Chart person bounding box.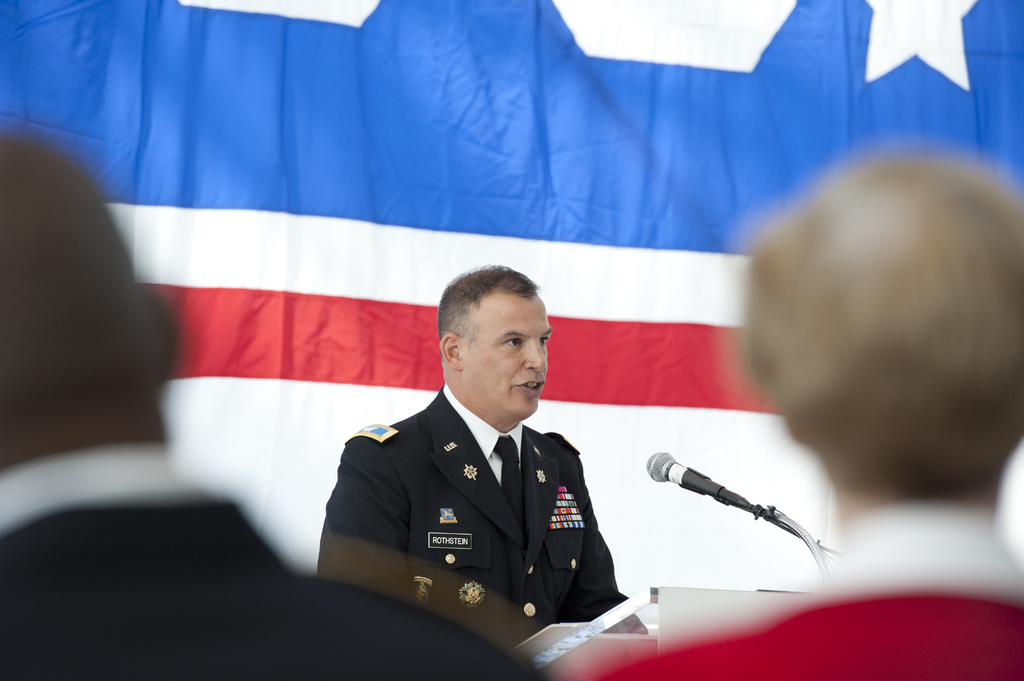
Charted: (307, 261, 647, 680).
